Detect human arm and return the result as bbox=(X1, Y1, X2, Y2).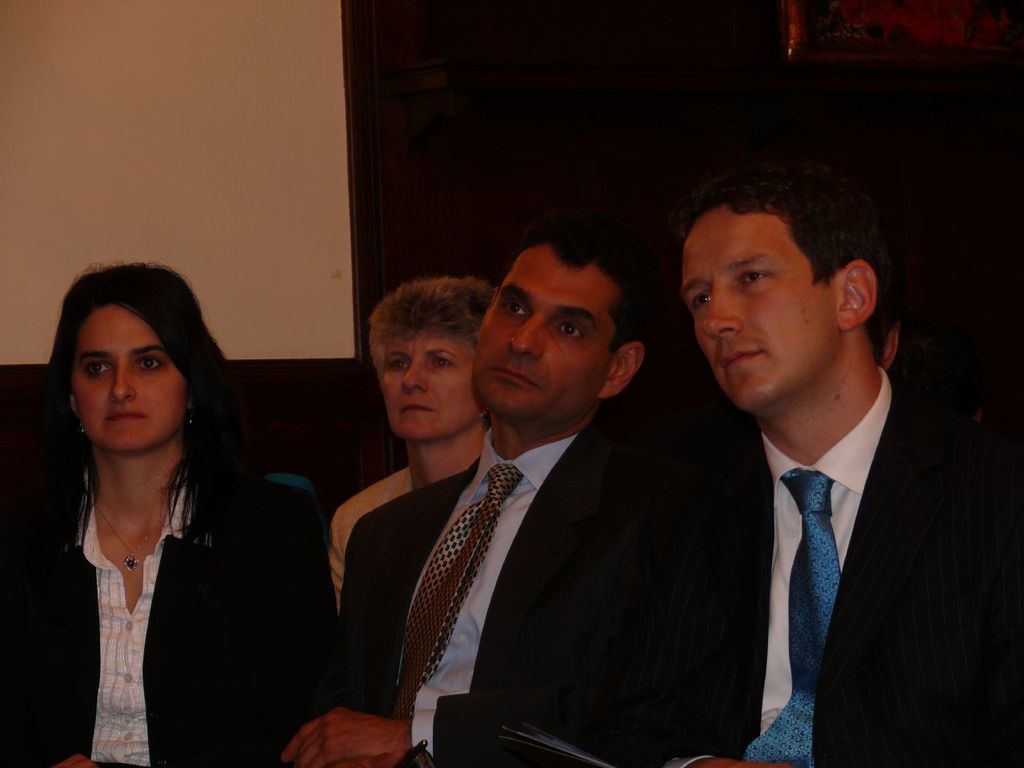
bbox=(278, 707, 417, 762).
